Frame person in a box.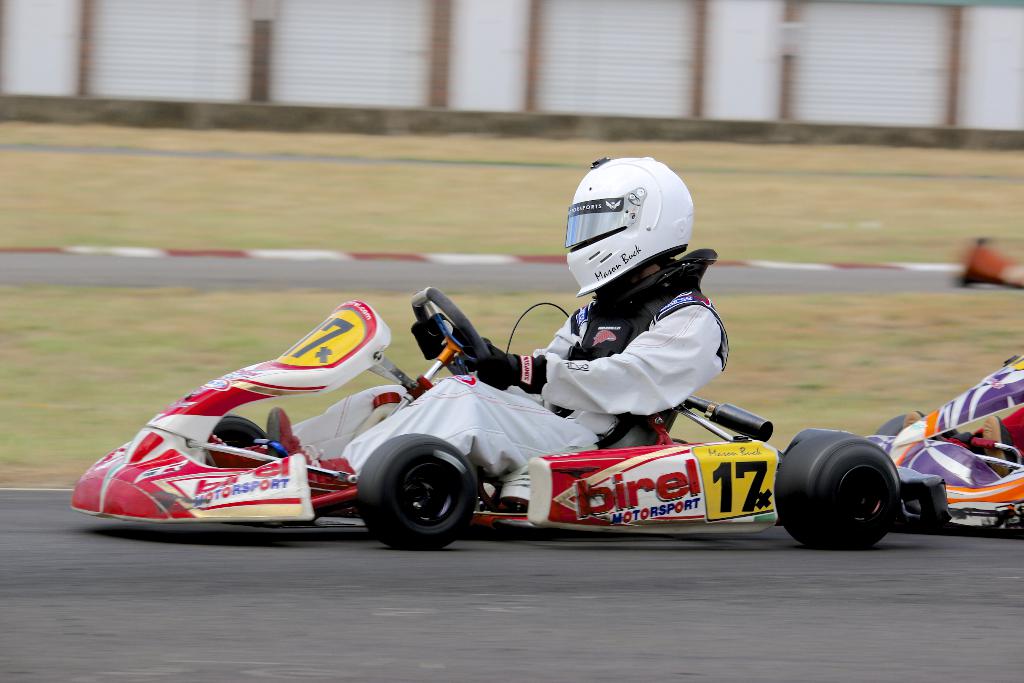
BBox(264, 155, 726, 507).
